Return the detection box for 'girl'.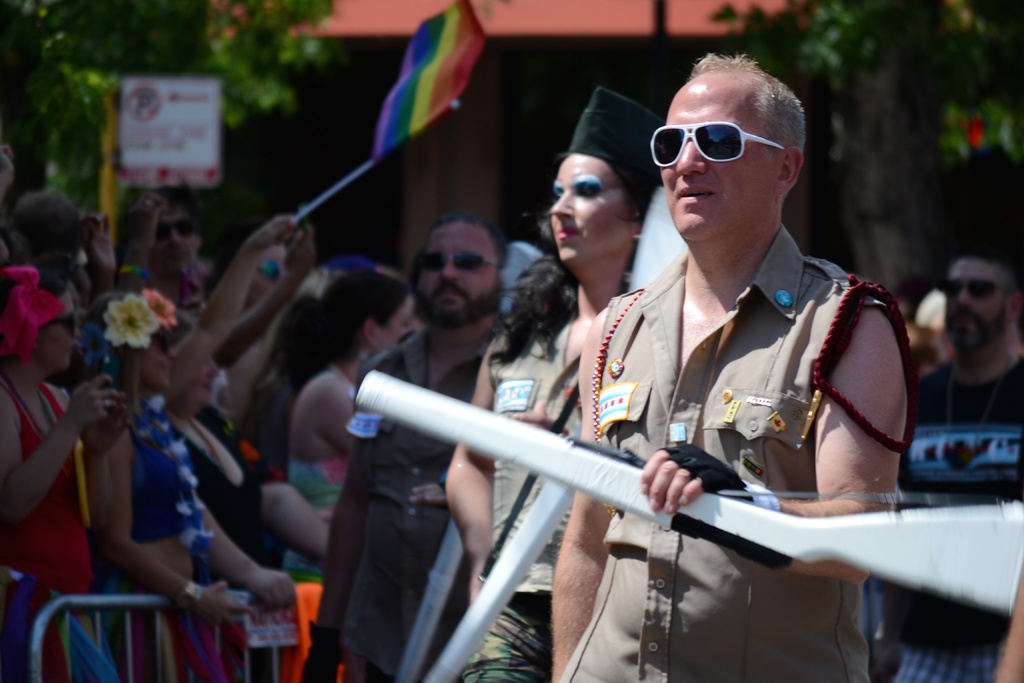
(left=93, top=265, right=302, bottom=682).
